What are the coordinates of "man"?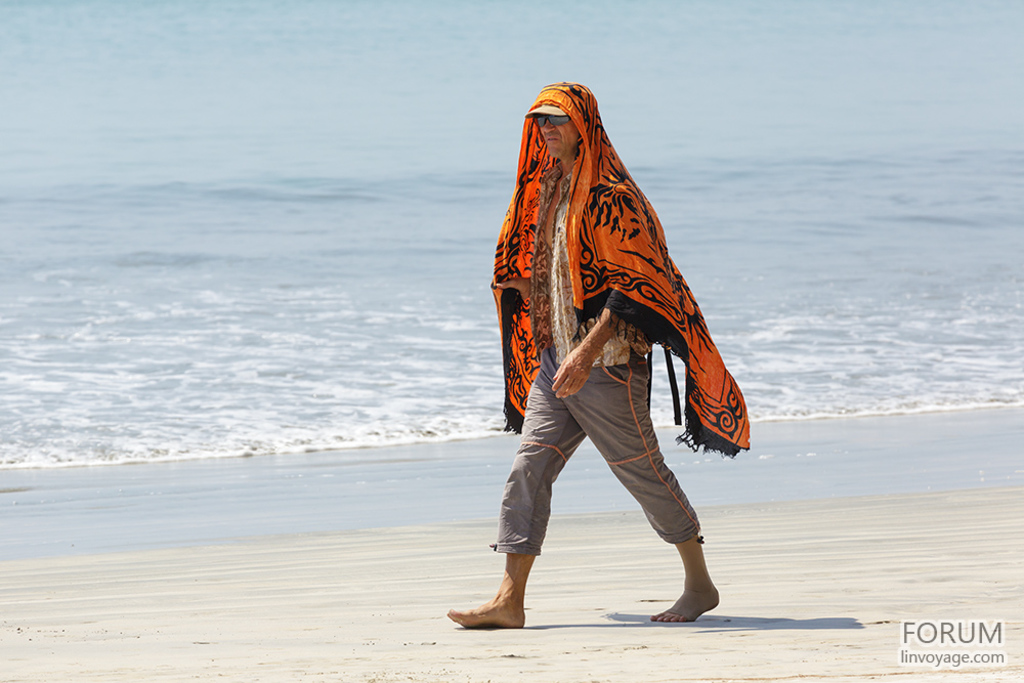
{"x1": 483, "y1": 70, "x2": 754, "y2": 632}.
